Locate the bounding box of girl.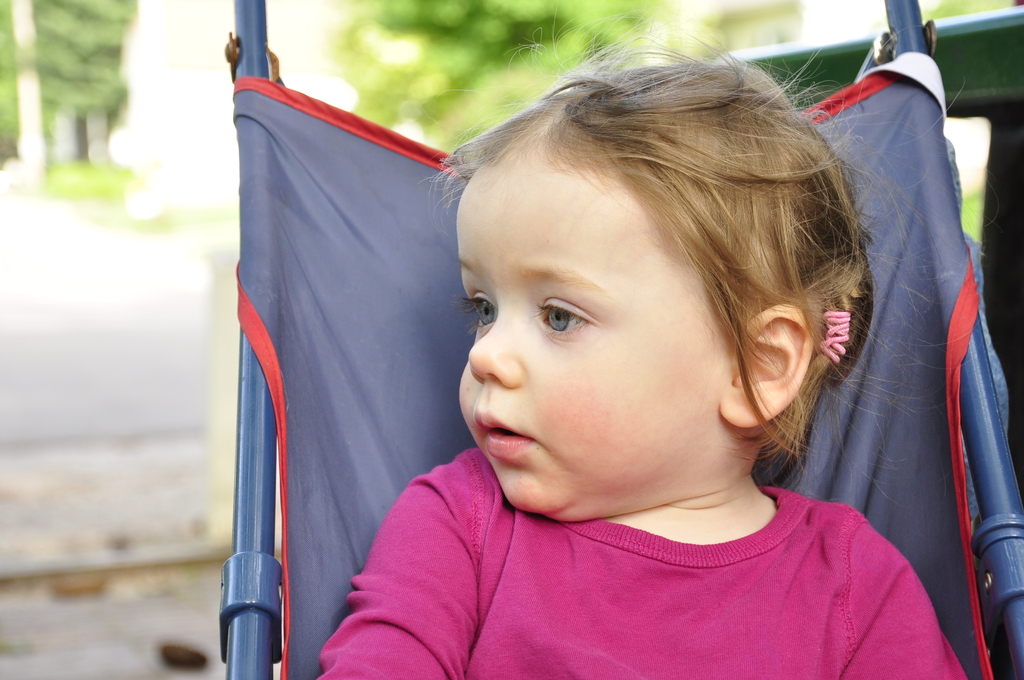
Bounding box: <bbox>311, 0, 970, 679</bbox>.
